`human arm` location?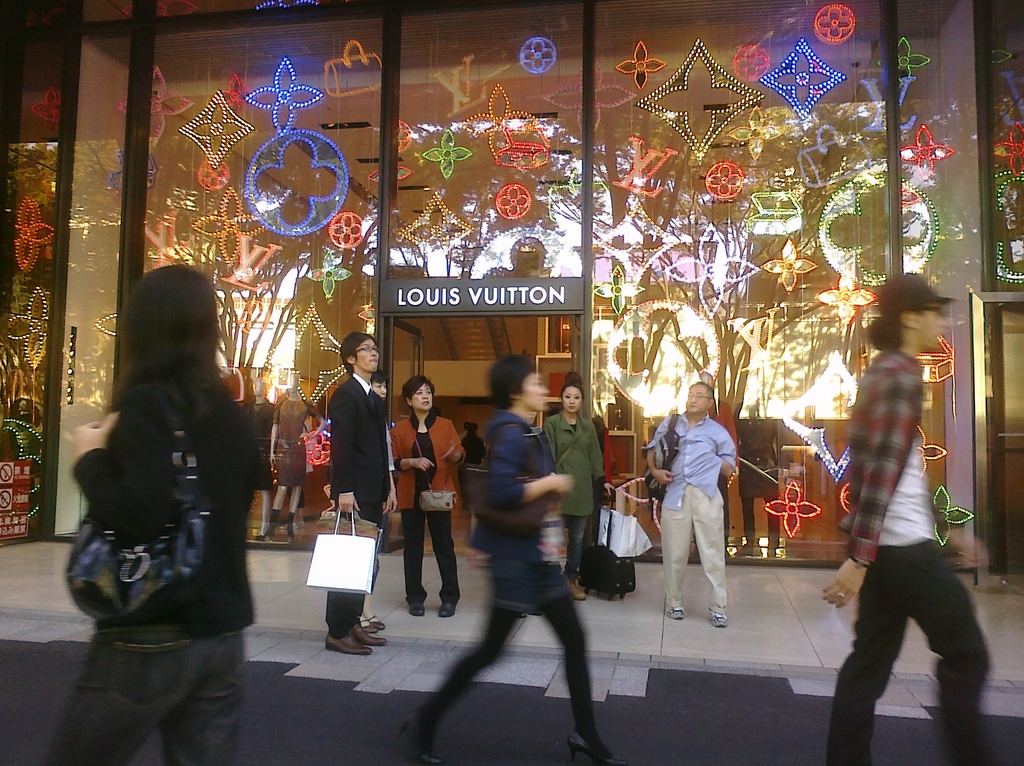
[left=687, top=424, right=741, bottom=482]
